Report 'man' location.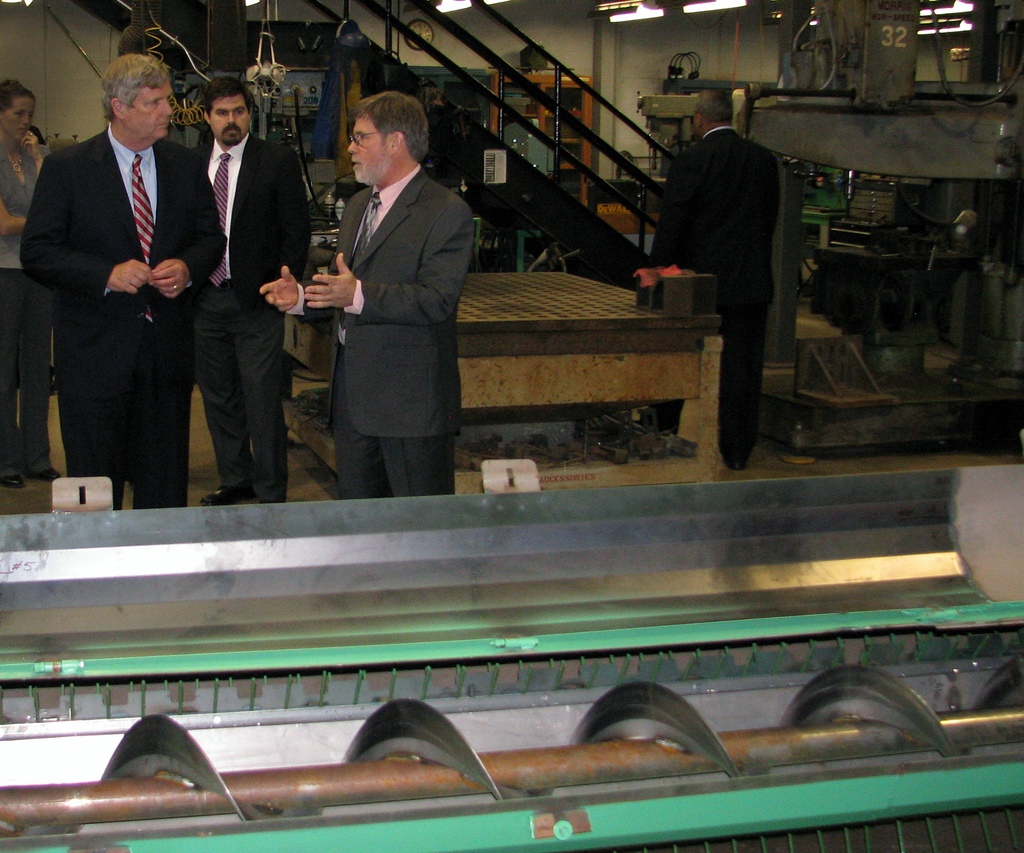
Report: [left=251, top=86, right=467, bottom=493].
